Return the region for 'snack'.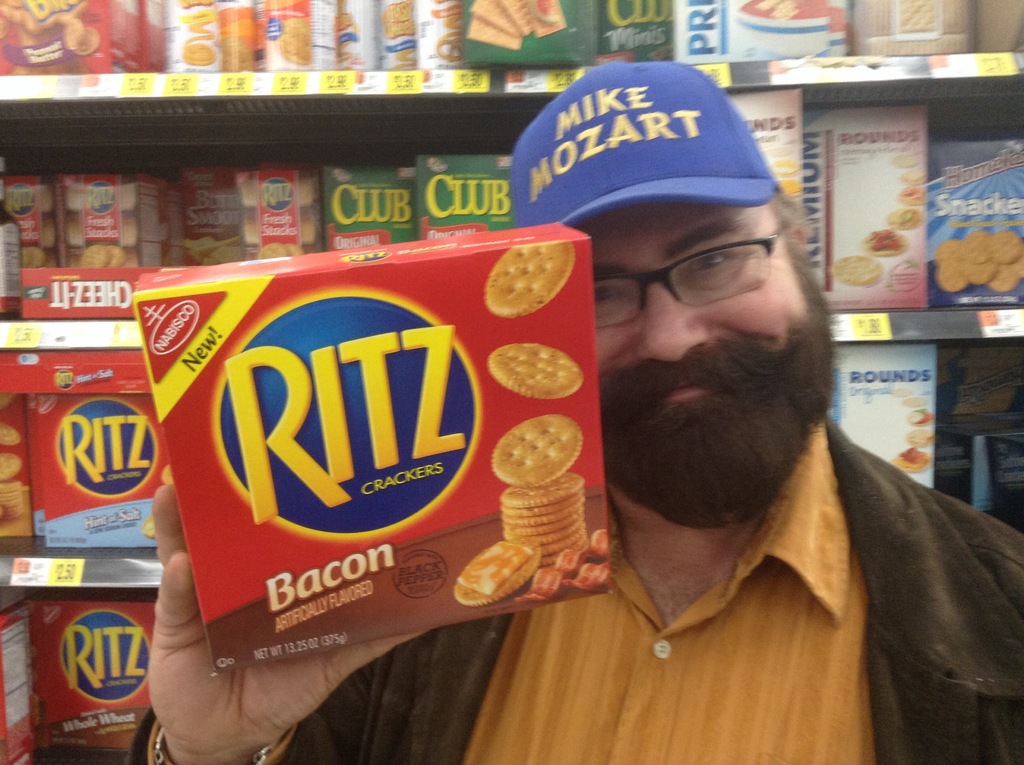
bbox=[0, 393, 10, 408].
